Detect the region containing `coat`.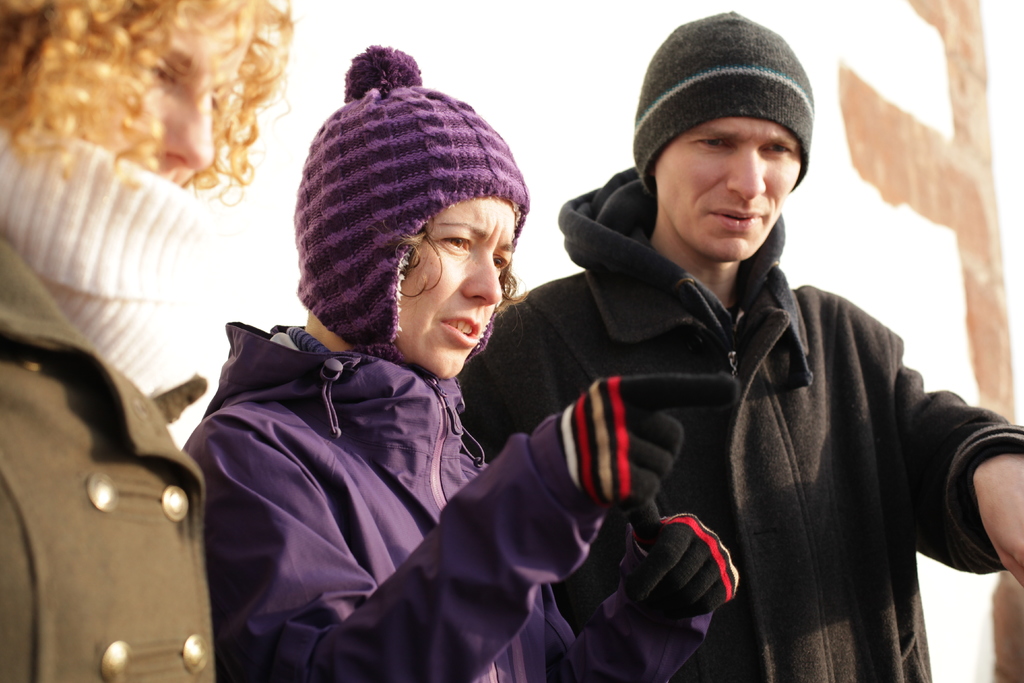
x1=0 y1=237 x2=213 y2=682.
